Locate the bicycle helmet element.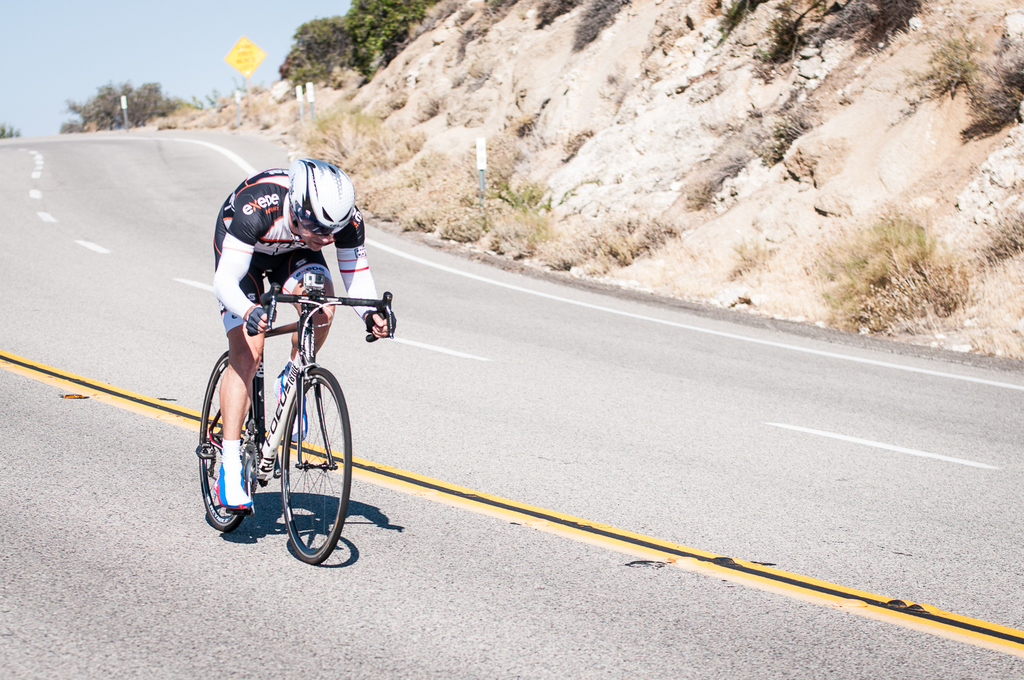
Element bbox: bbox=[287, 158, 355, 236].
